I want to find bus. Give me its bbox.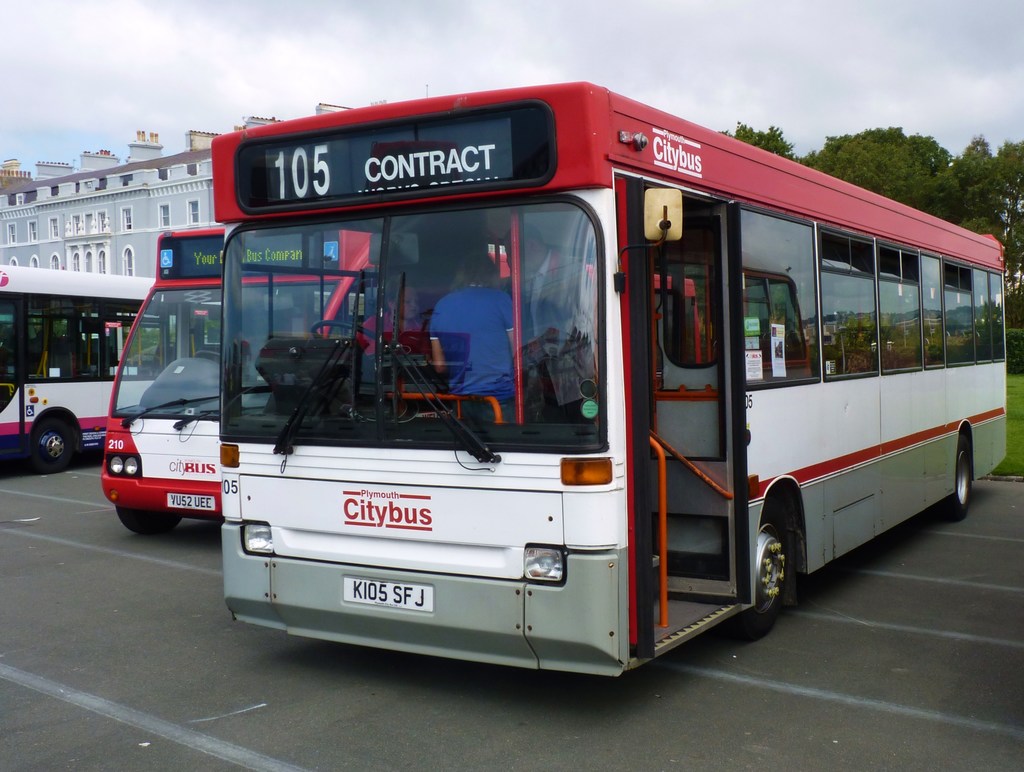
l=0, t=268, r=365, b=472.
